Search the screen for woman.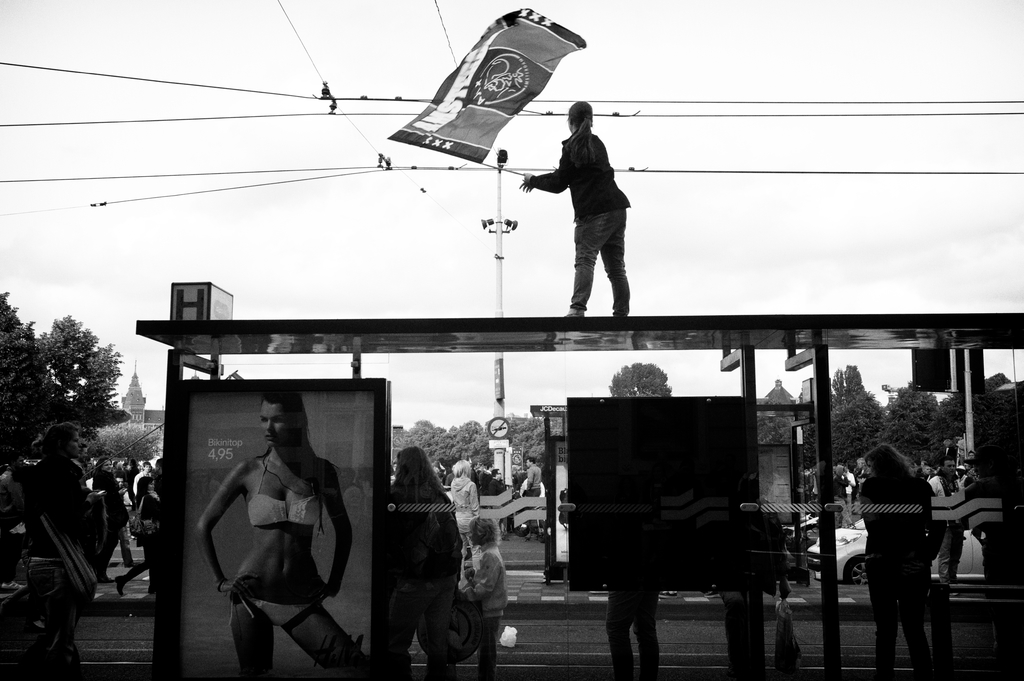
Found at bbox(90, 453, 134, 565).
